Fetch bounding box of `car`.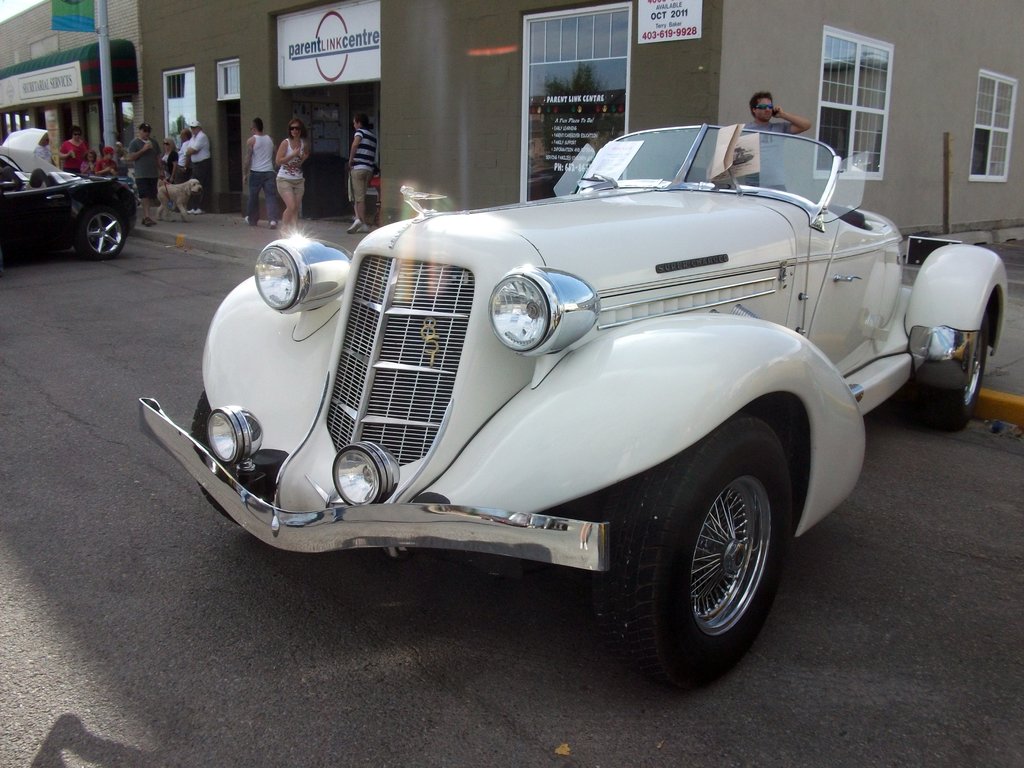
Bbox: l=1, t=123, r=143, b=257.
